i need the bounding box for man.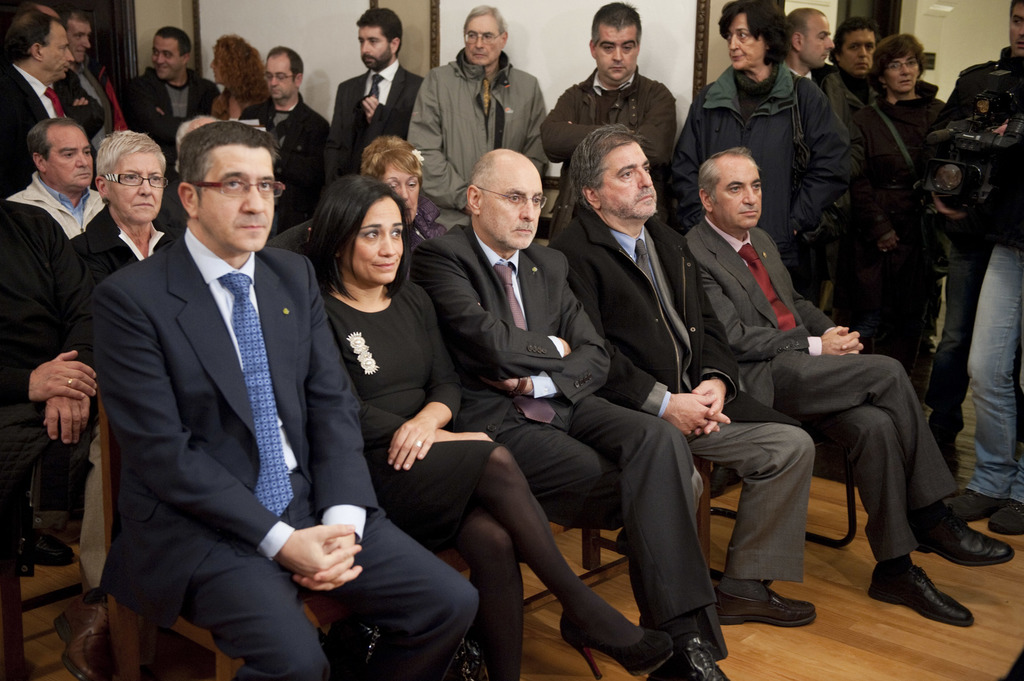
Here it is: box(0, 131, 99, 540).
